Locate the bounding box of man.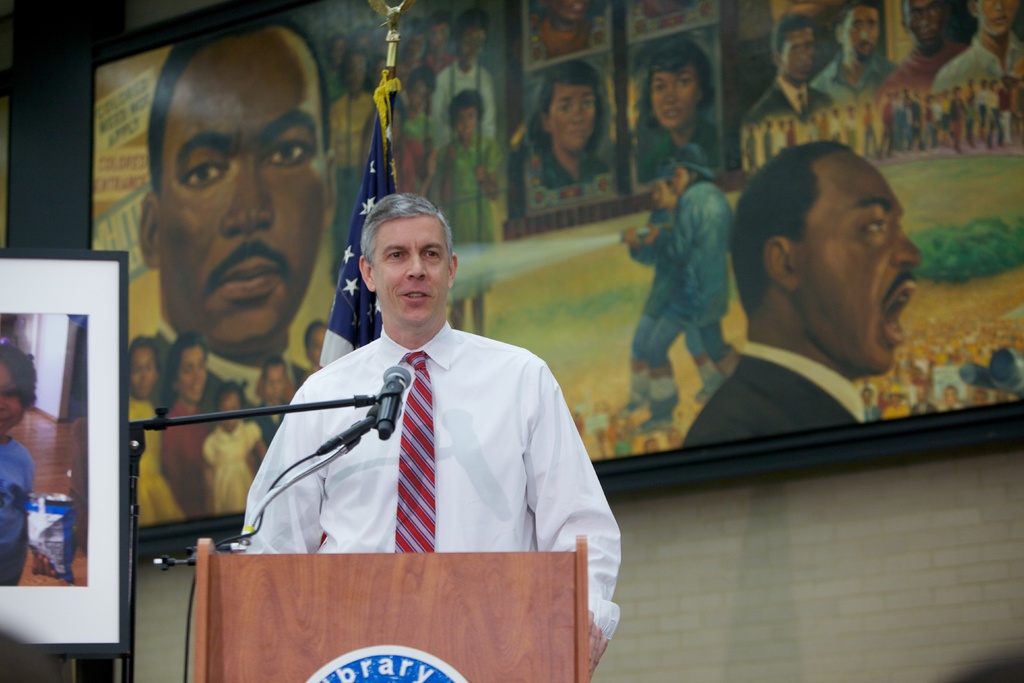
Bounding box: <box>881,0,965,112</box>.
